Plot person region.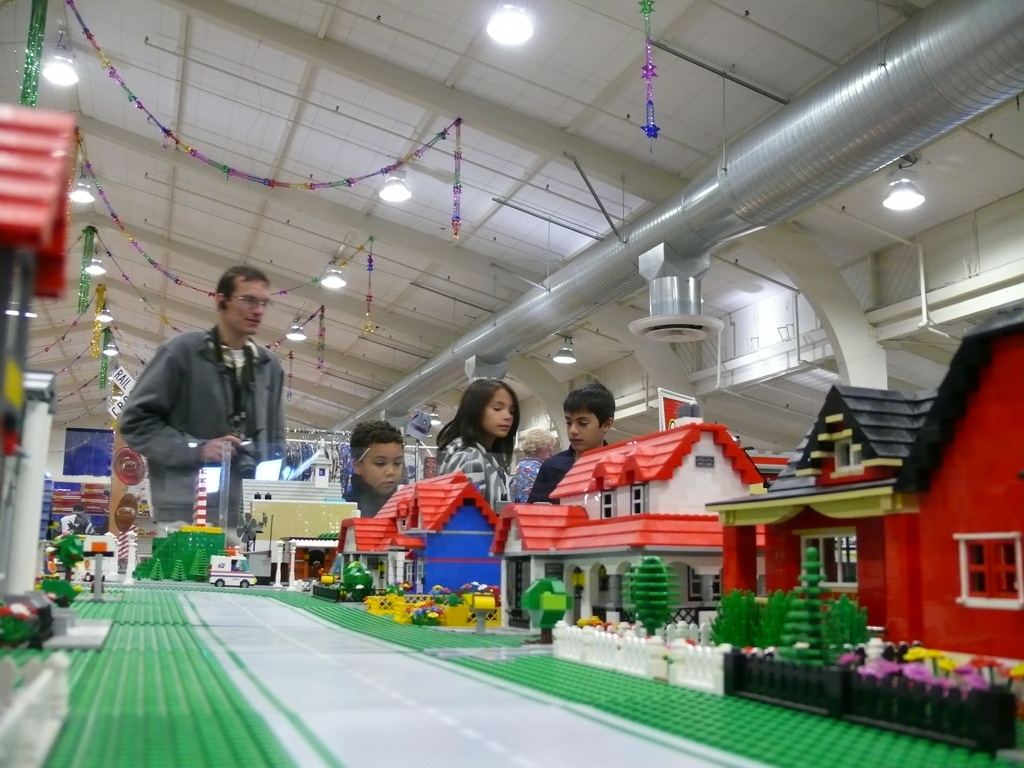
Plotted at [331,426,409,523].
